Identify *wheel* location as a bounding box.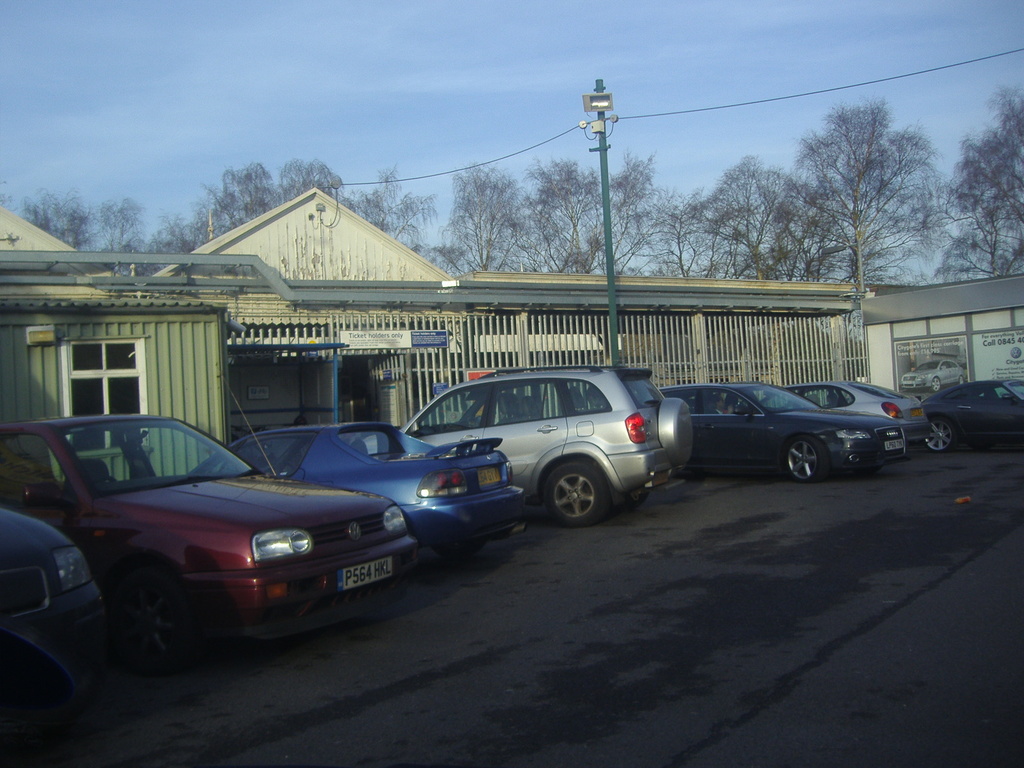
bbox=(785, 435, 829, 481).
